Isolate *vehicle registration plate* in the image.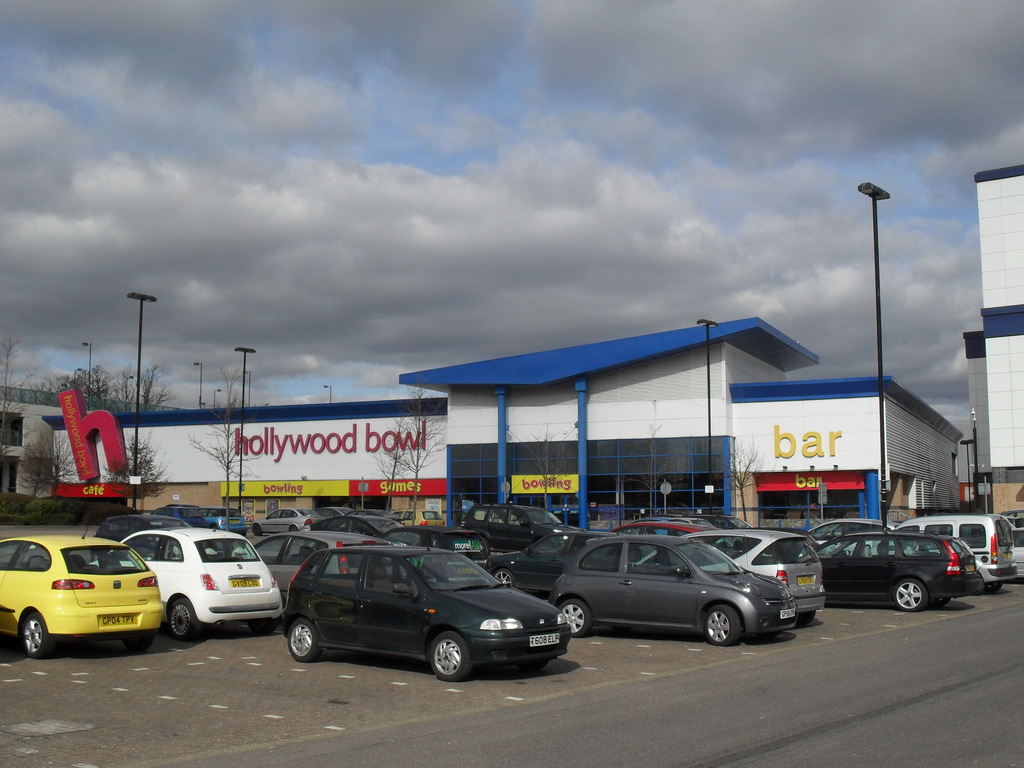
Isolated region: [458, 565, 479, 575].
